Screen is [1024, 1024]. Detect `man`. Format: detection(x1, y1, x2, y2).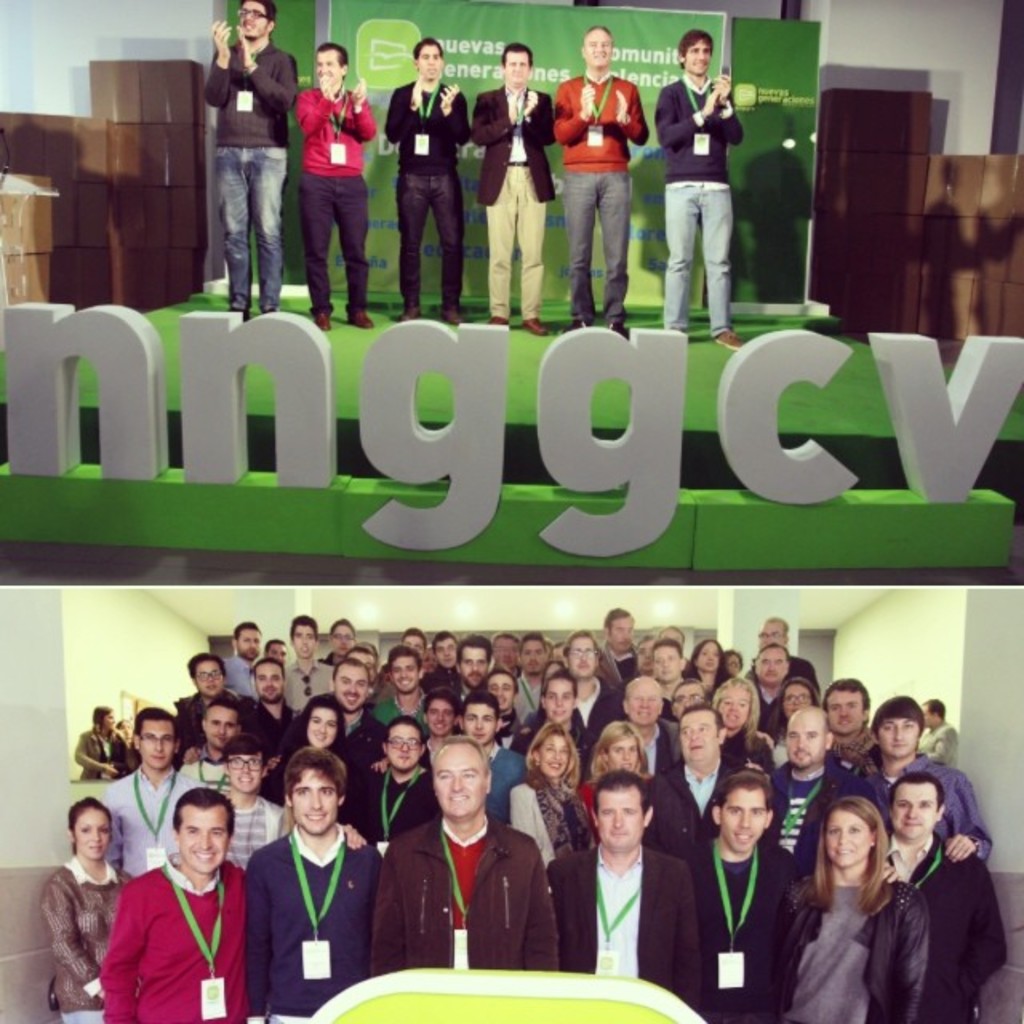
detection(381, 34, 474, 331).
